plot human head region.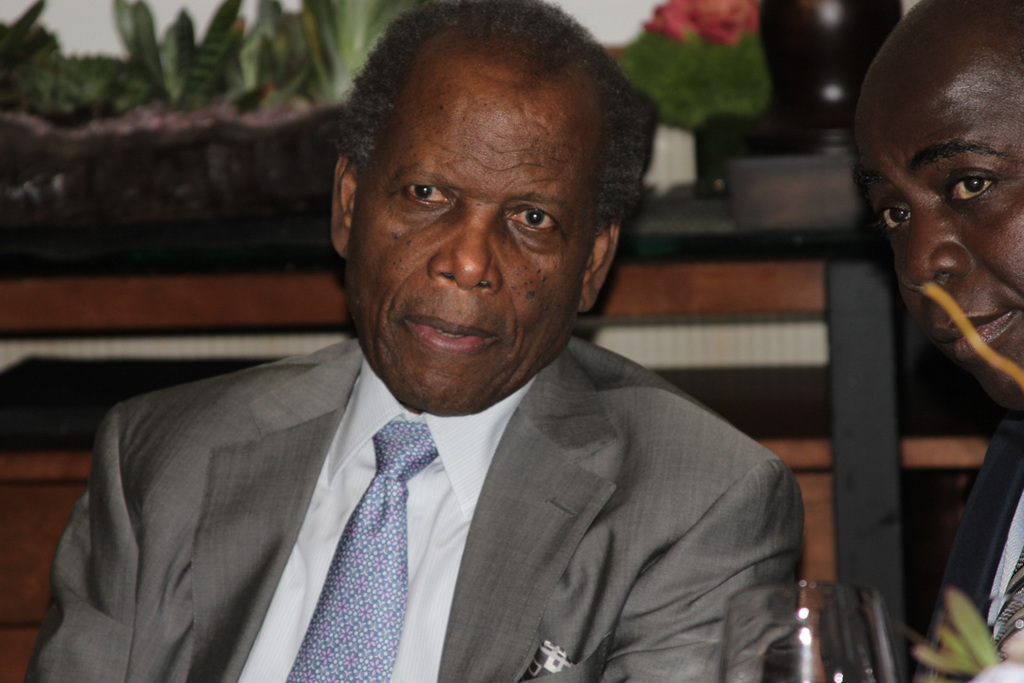
Plotted at bbox=(852, 0, 1023, 408).
